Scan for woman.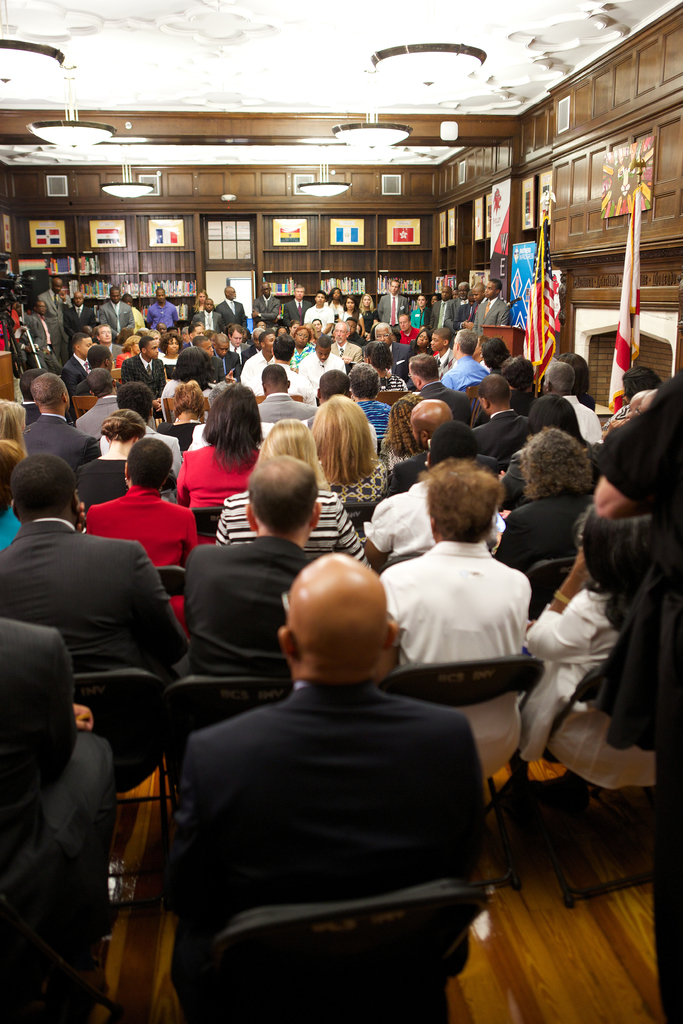
Scan result: box(604, 369, 659, 427).
